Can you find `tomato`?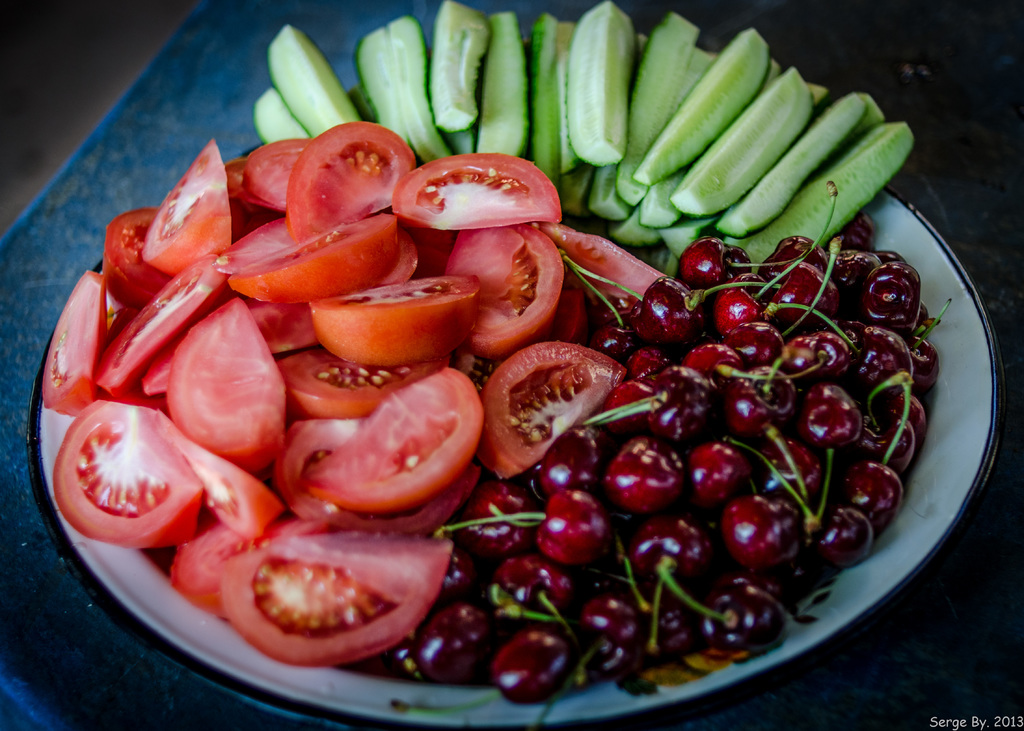
Yes, bounding box: 391:151:561:231.
